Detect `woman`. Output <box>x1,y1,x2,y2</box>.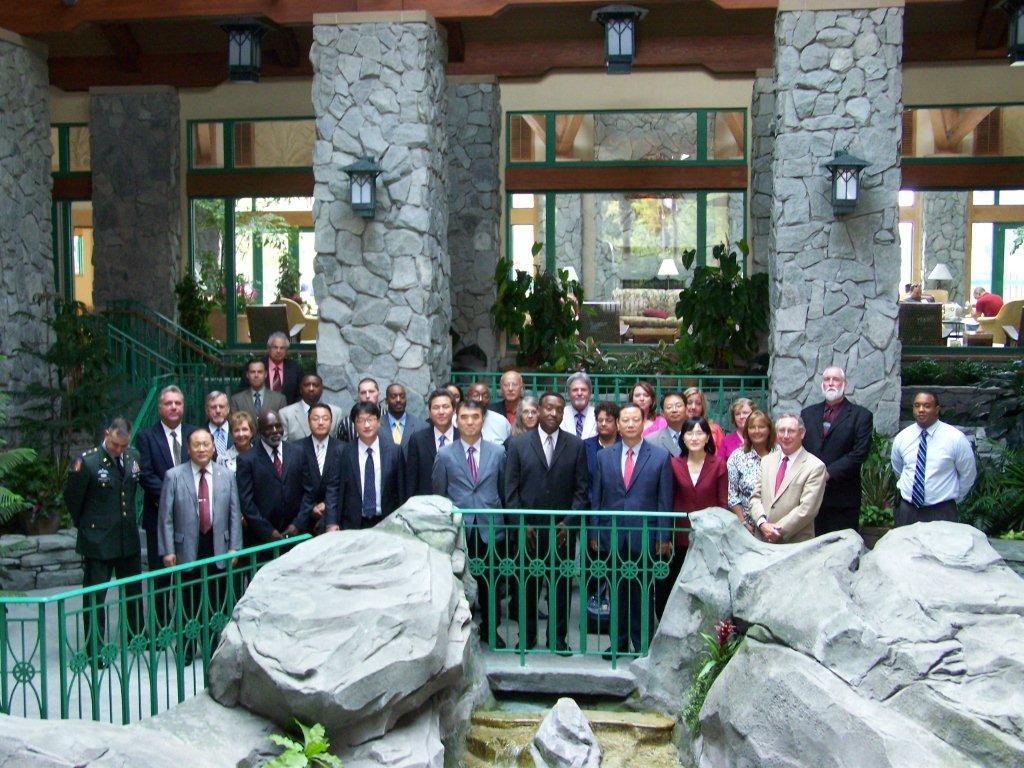
<box>724,398,761,452</box>.
